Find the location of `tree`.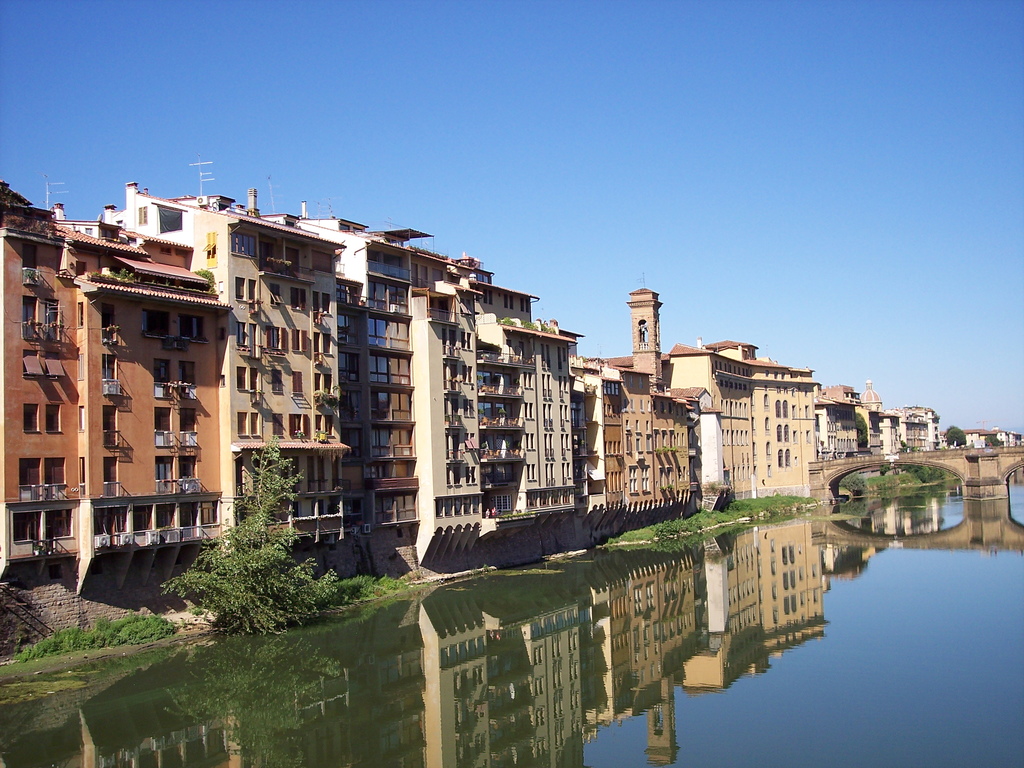
Location: detection(157, 440, 343, 632).
